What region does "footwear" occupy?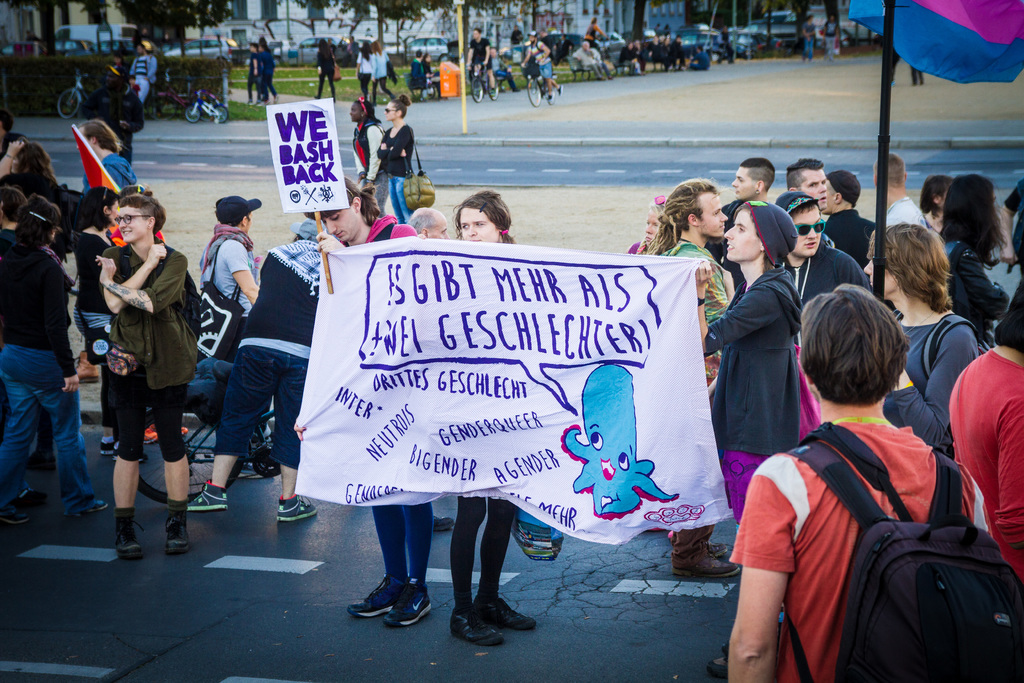
l=703, t=654, r=728, b=680.
